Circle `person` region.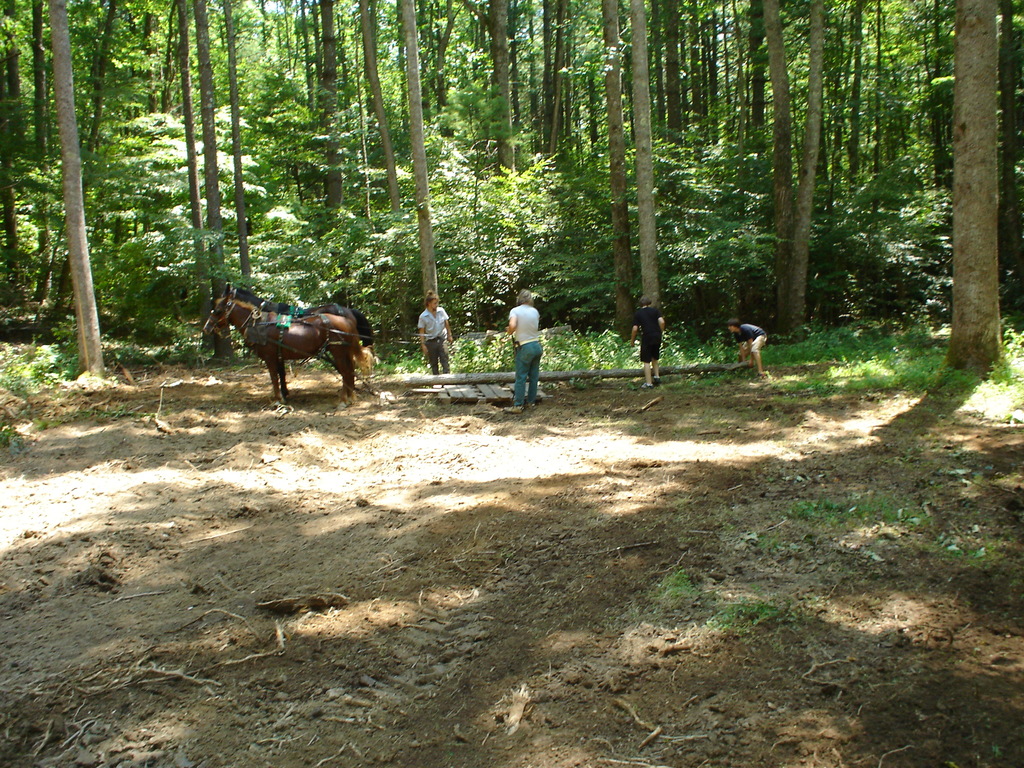
Region: 418 289 452 376.
